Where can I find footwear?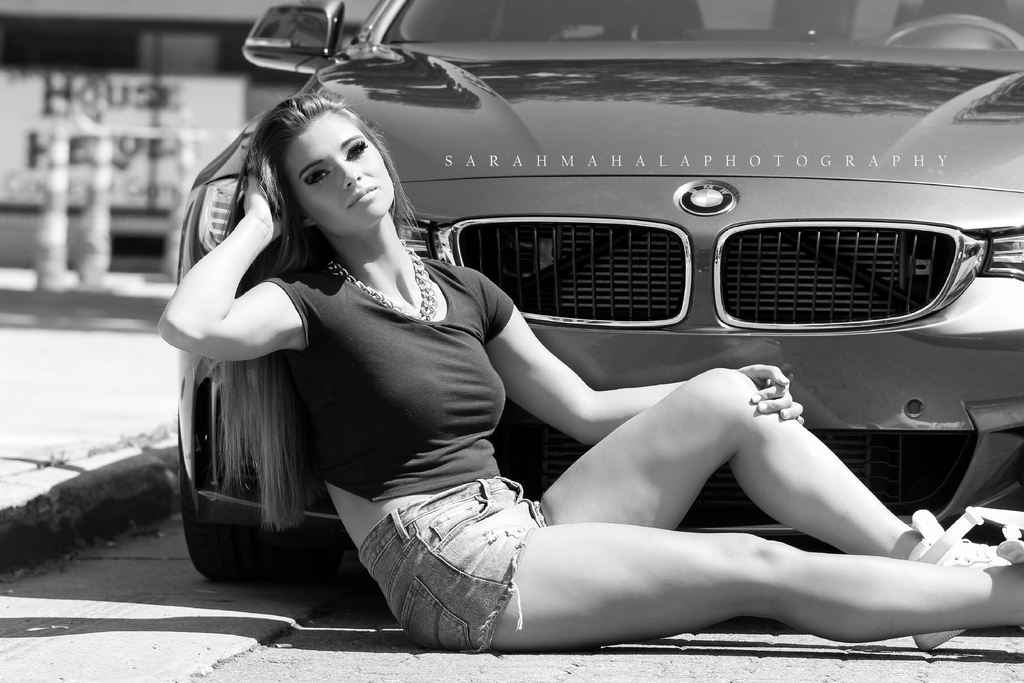
You can find it at {"x1": 903, "y1": 506, "x2": 1023, "y2": 661}.
